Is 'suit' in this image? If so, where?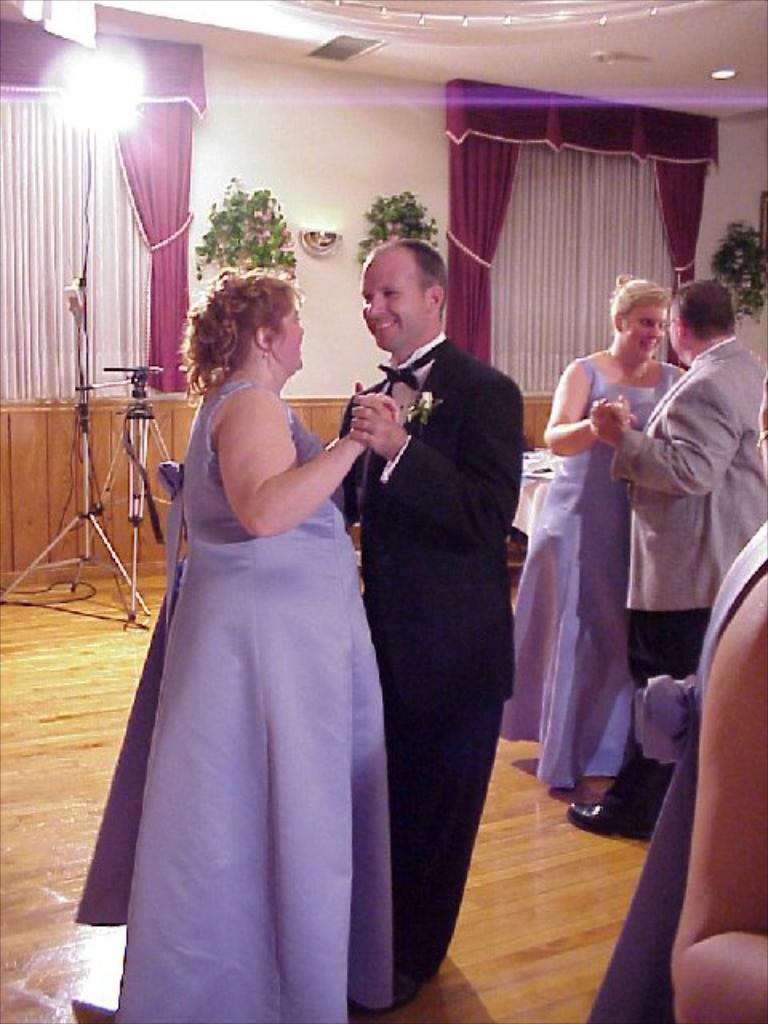
Yes, at region(336, 344, 523, 1002).
